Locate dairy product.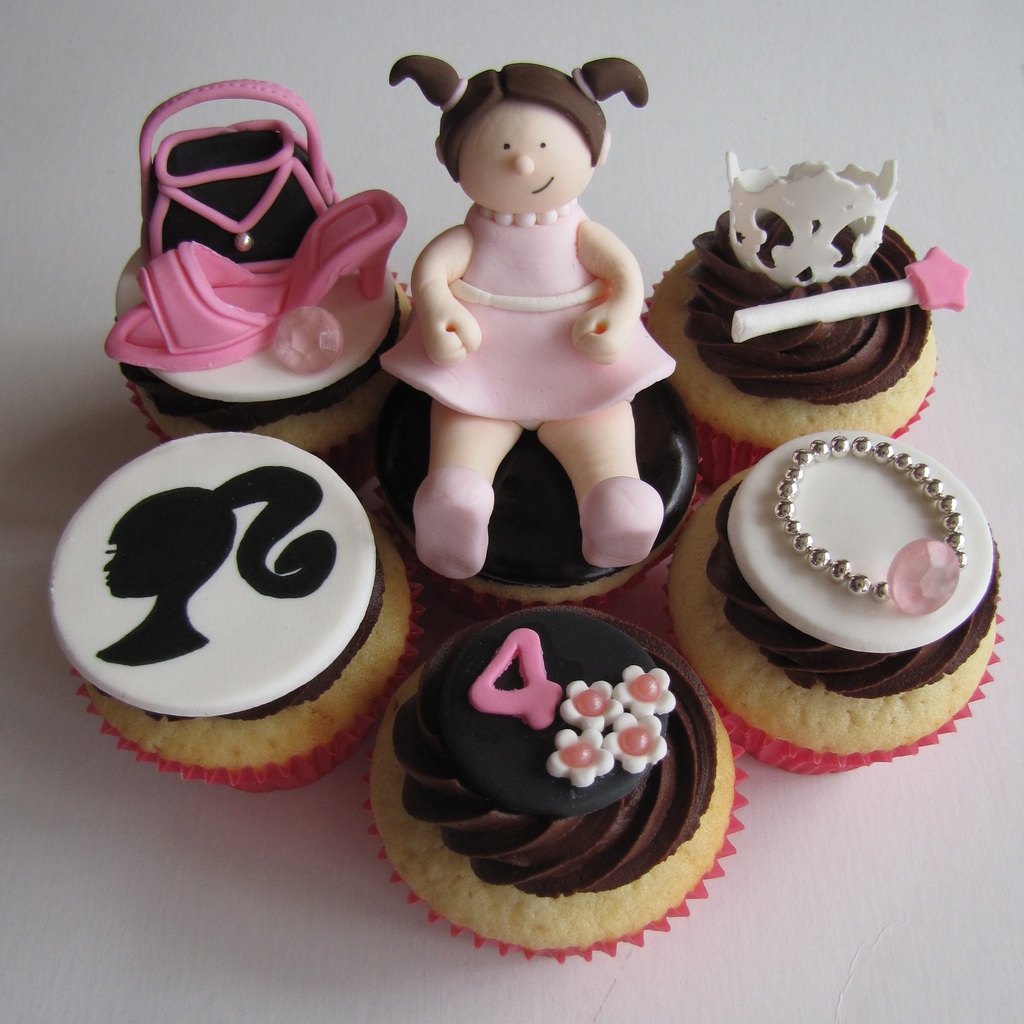
Bounding box: box=[394, 608, 724, 897].
